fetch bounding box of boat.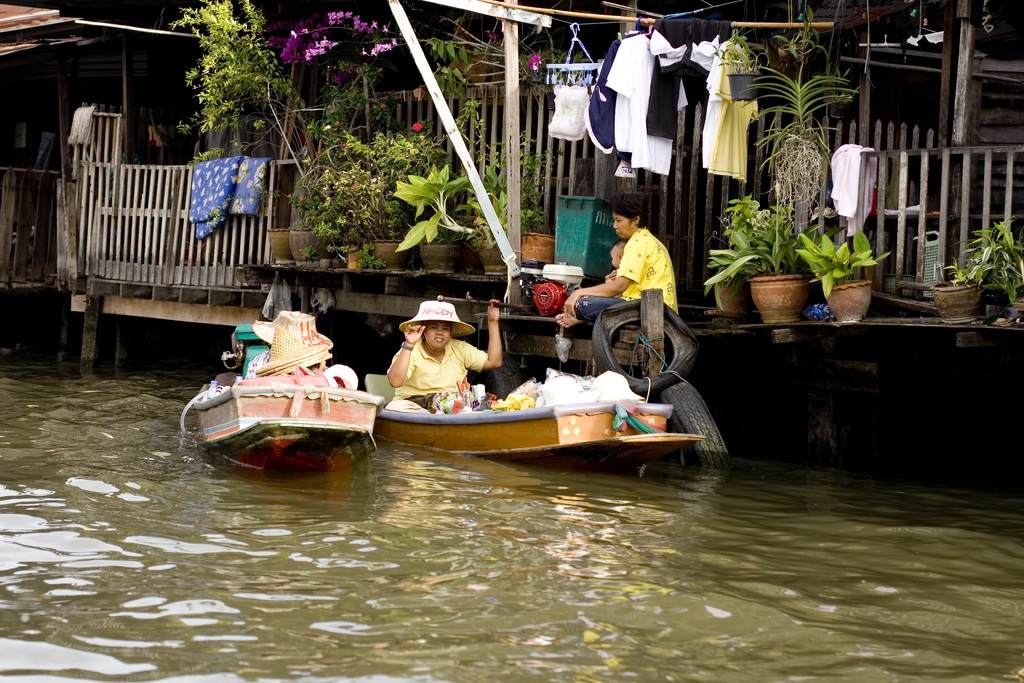
Bbox: [321,311,729,476].
